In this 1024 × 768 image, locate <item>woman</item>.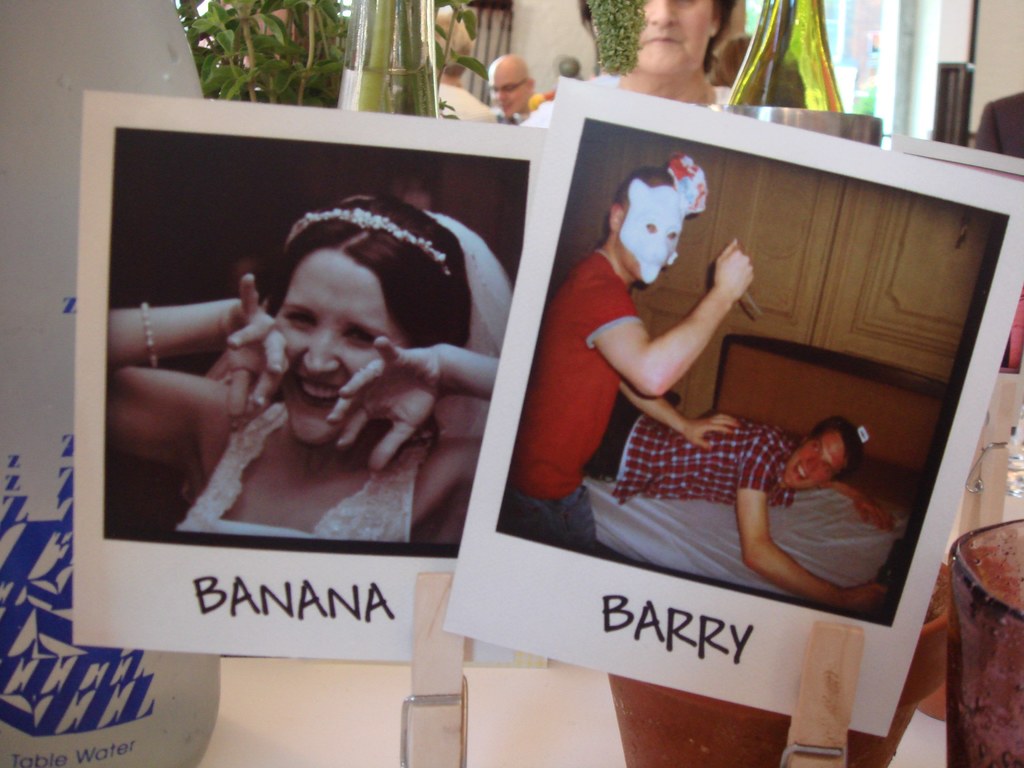
Bounding box: rect(506, 0, 765, 131).
